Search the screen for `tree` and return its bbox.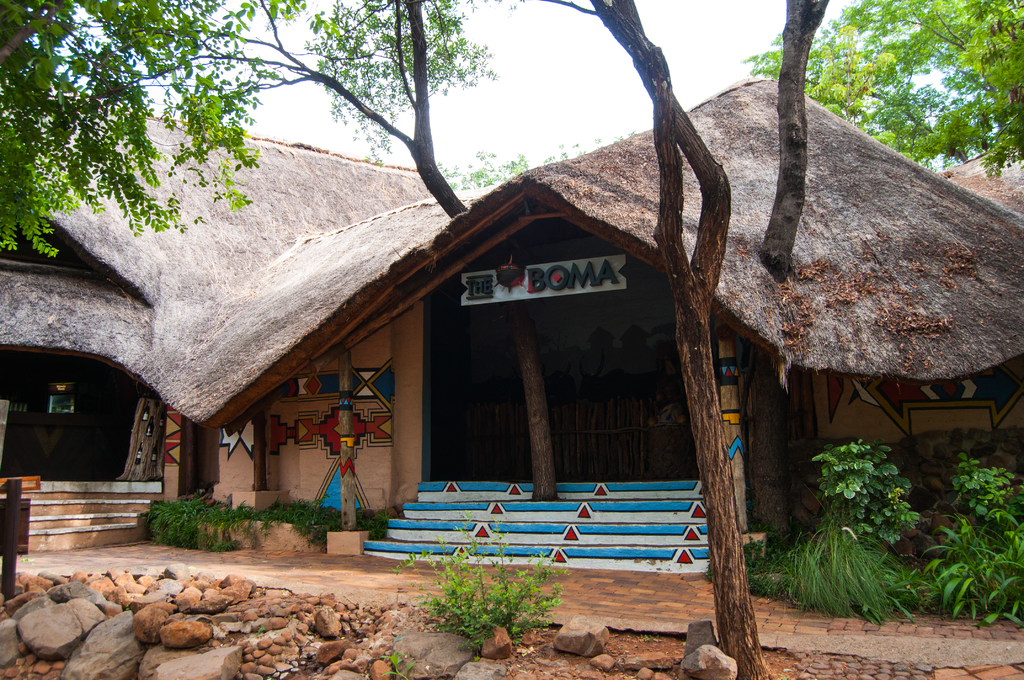
Found: select_region(94, 0, 561, 505).
